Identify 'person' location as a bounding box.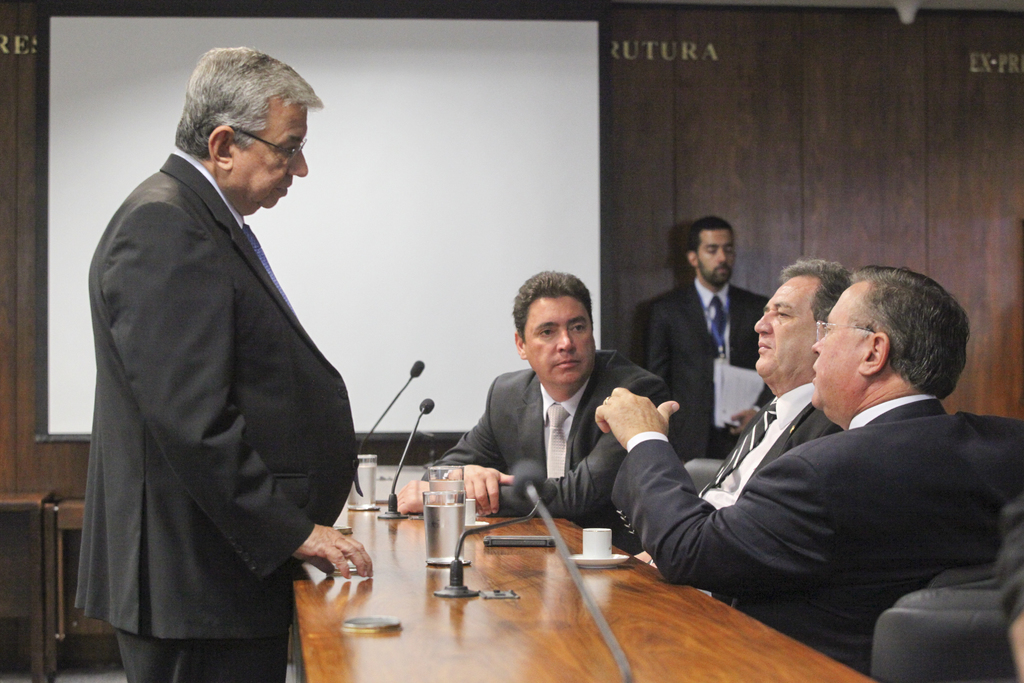
{"x1": 74, "y1": 40, "x2": 349, "y2": 682}.
